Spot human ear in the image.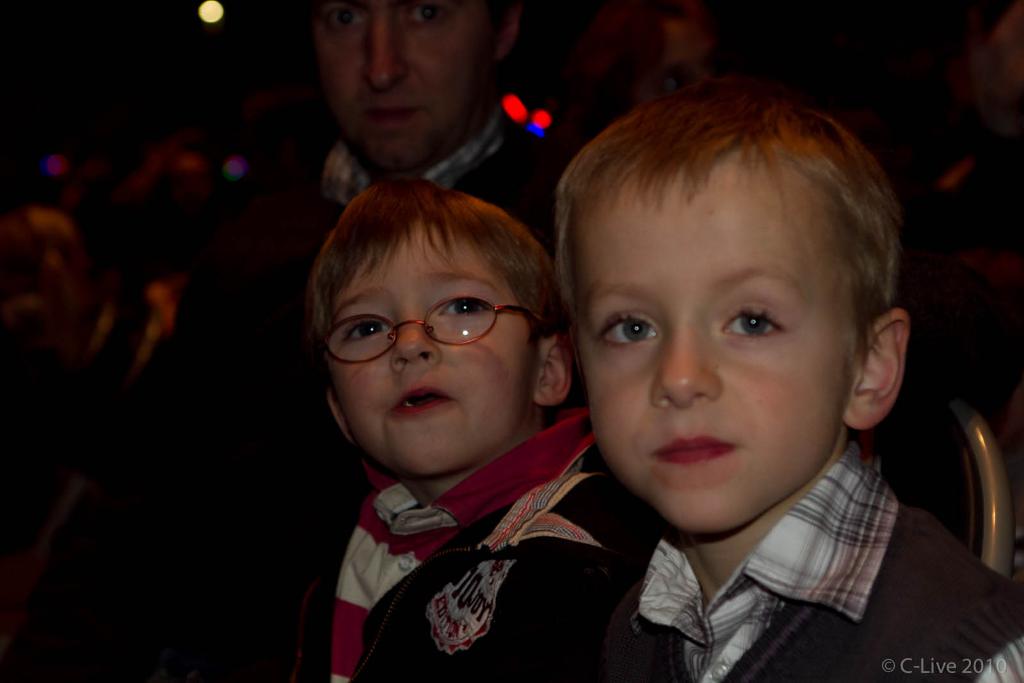
human ear found at (328, 391, 353, 446).
